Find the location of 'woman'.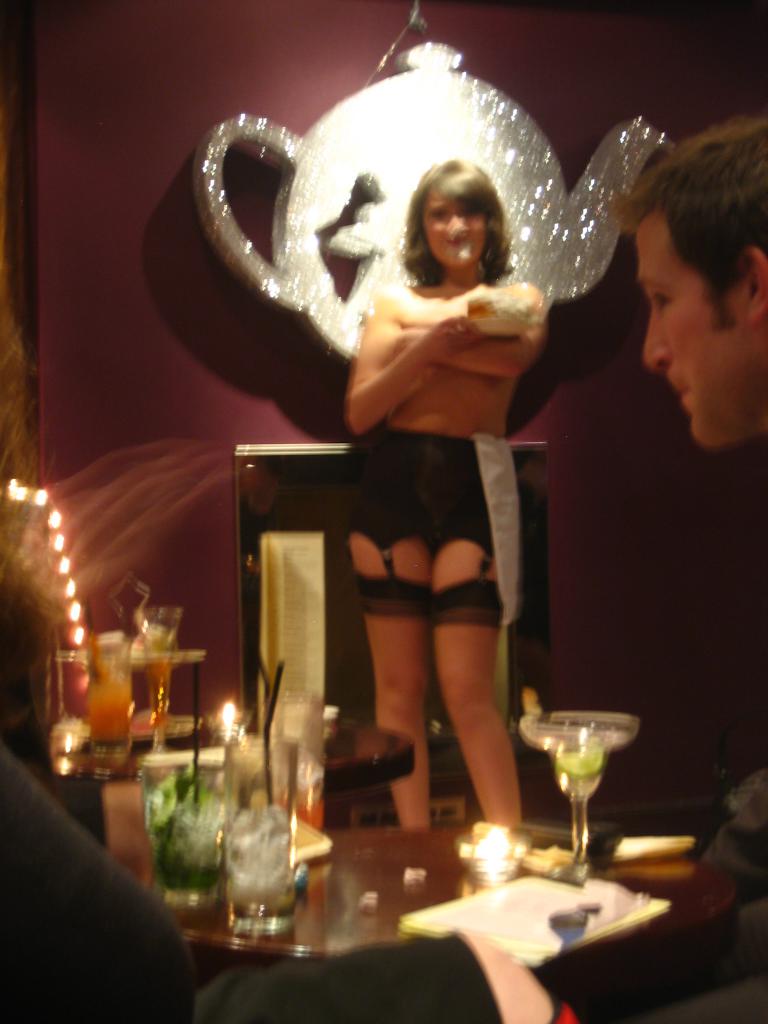
Location: l=282, t=93, r=592, b=839.
